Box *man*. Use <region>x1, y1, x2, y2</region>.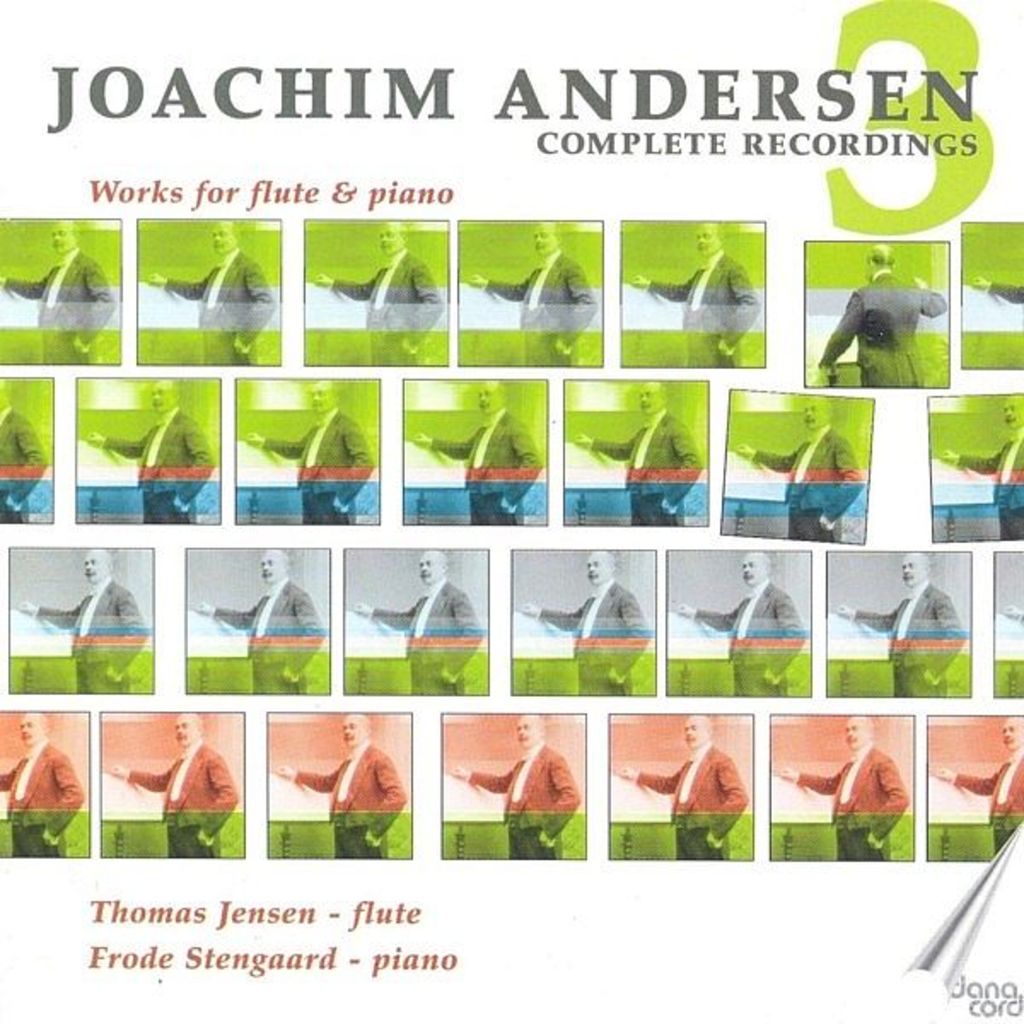
<region>939, 389, 1019, 532</region>.
